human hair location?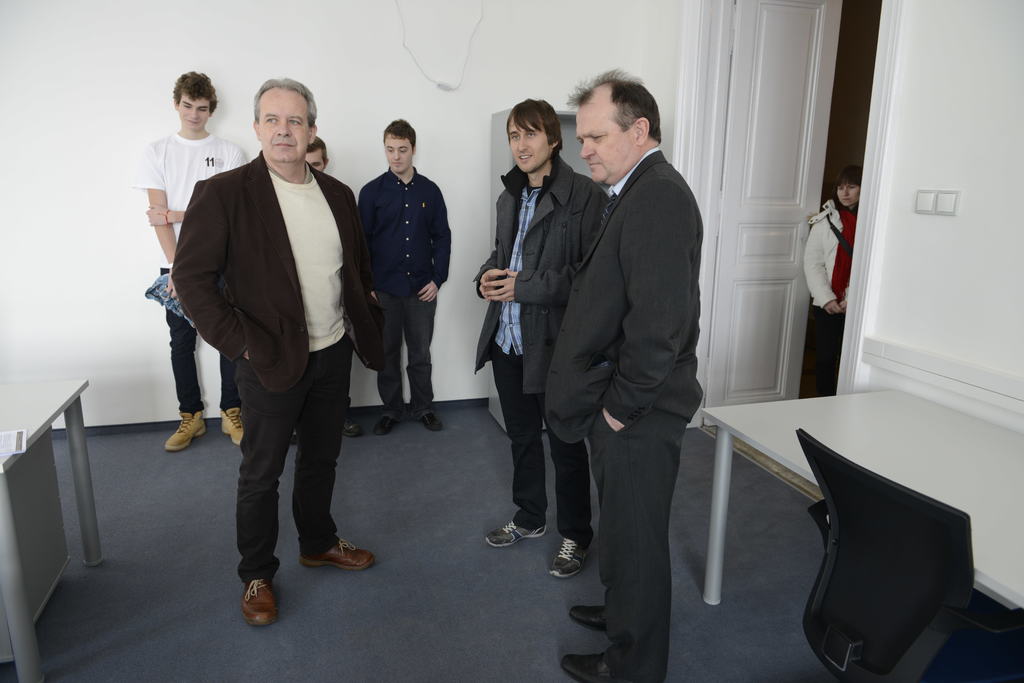
[579, 76, 661, 156]
